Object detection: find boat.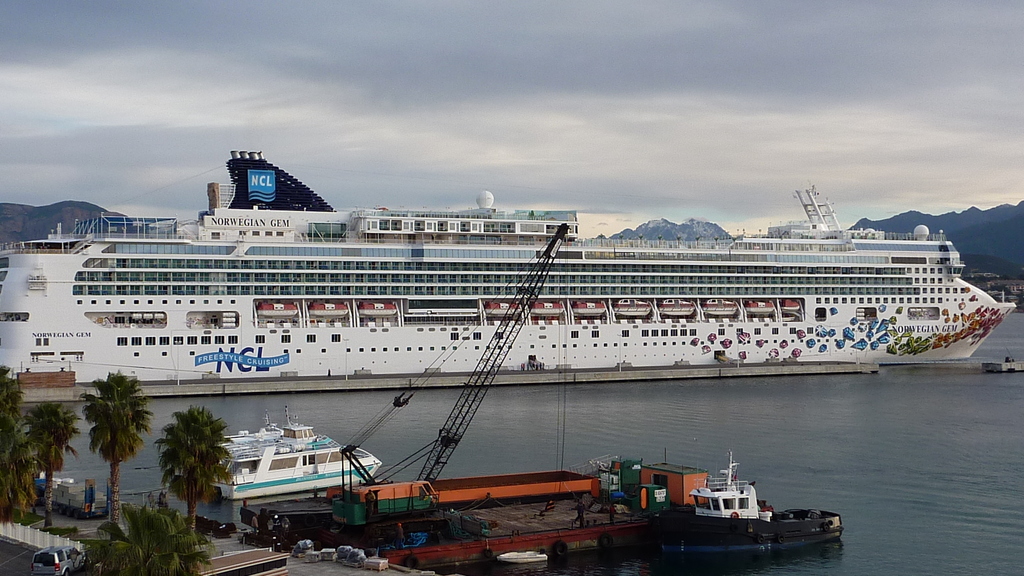
l=493, t=548, r=551, b=573.
